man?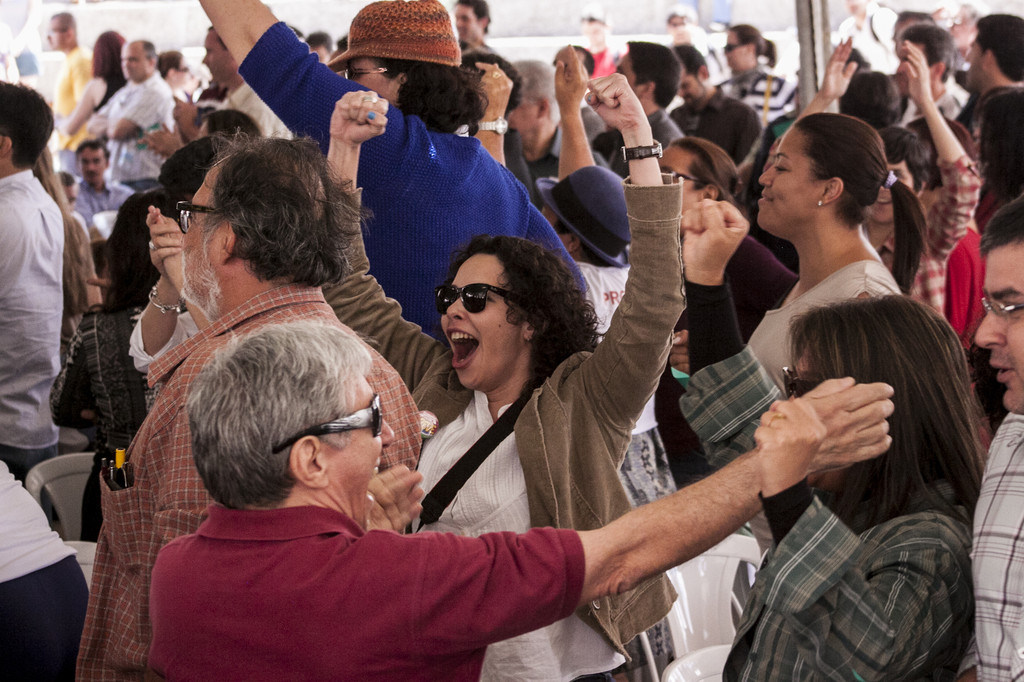
bbox=[576, 8, 630, 79]
